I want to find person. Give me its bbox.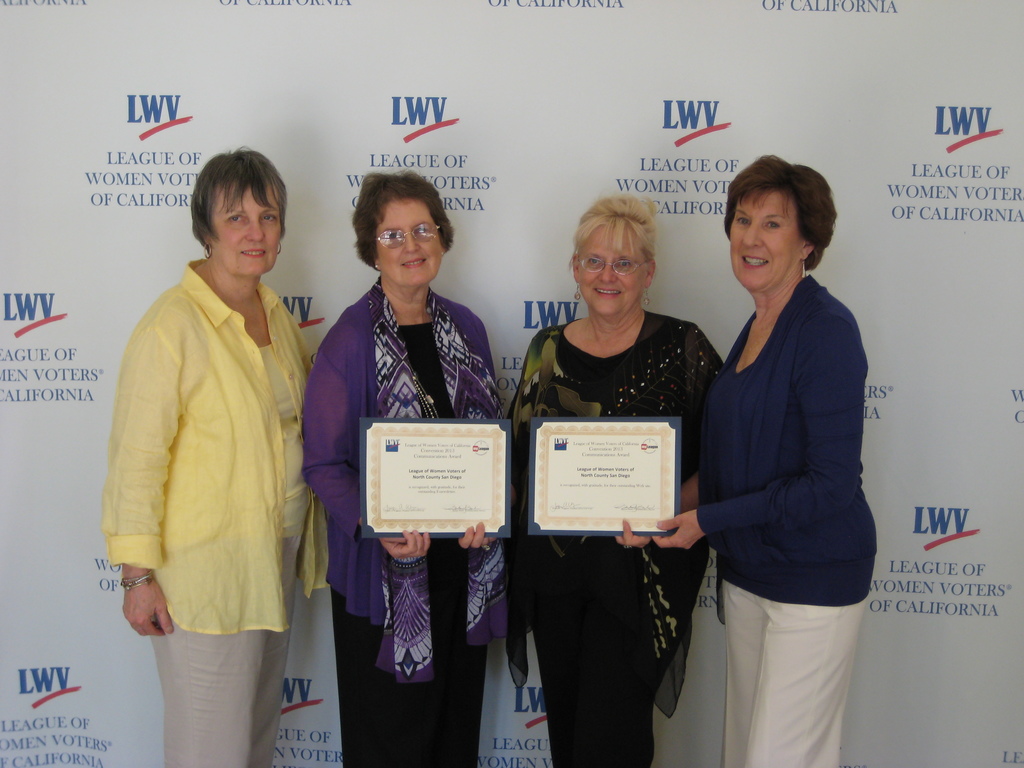
x1=664, y1=118, x2=885, y2=767.
